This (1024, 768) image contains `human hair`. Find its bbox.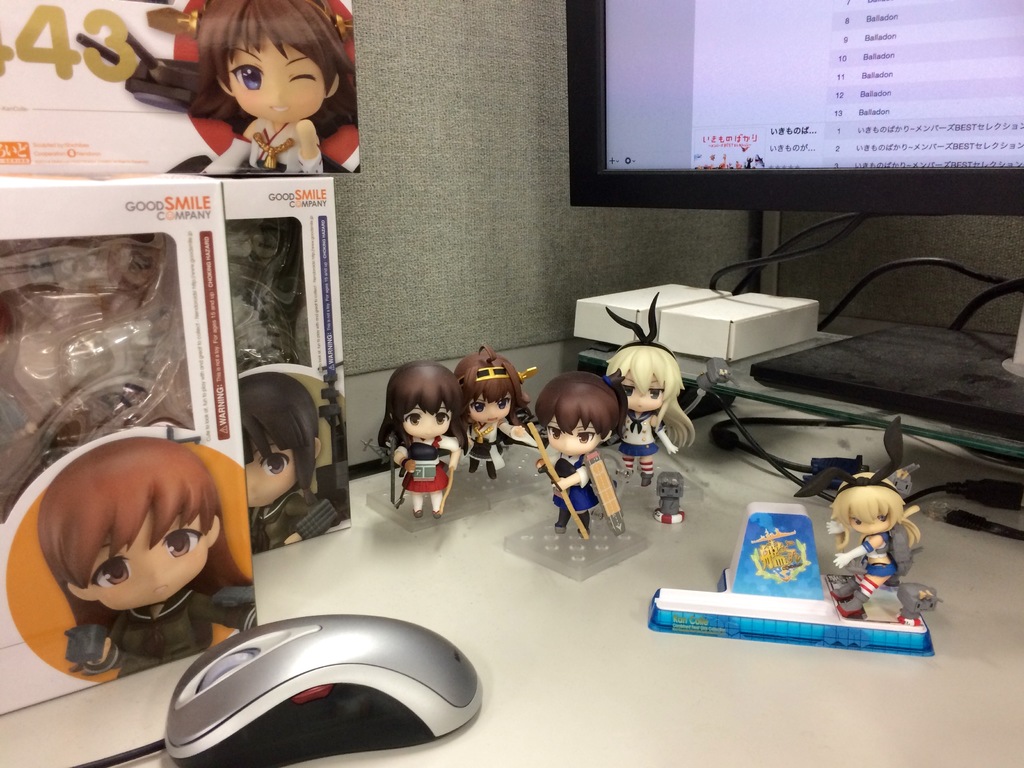
826, 470, 920, 559.
